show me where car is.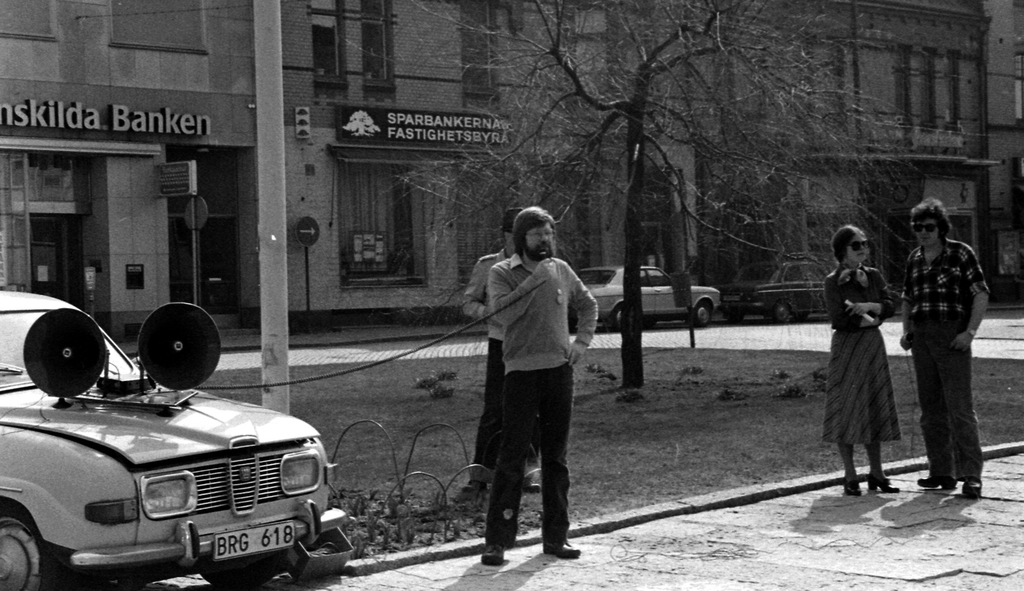
car is at Rect(729, 256, 905, 319).
